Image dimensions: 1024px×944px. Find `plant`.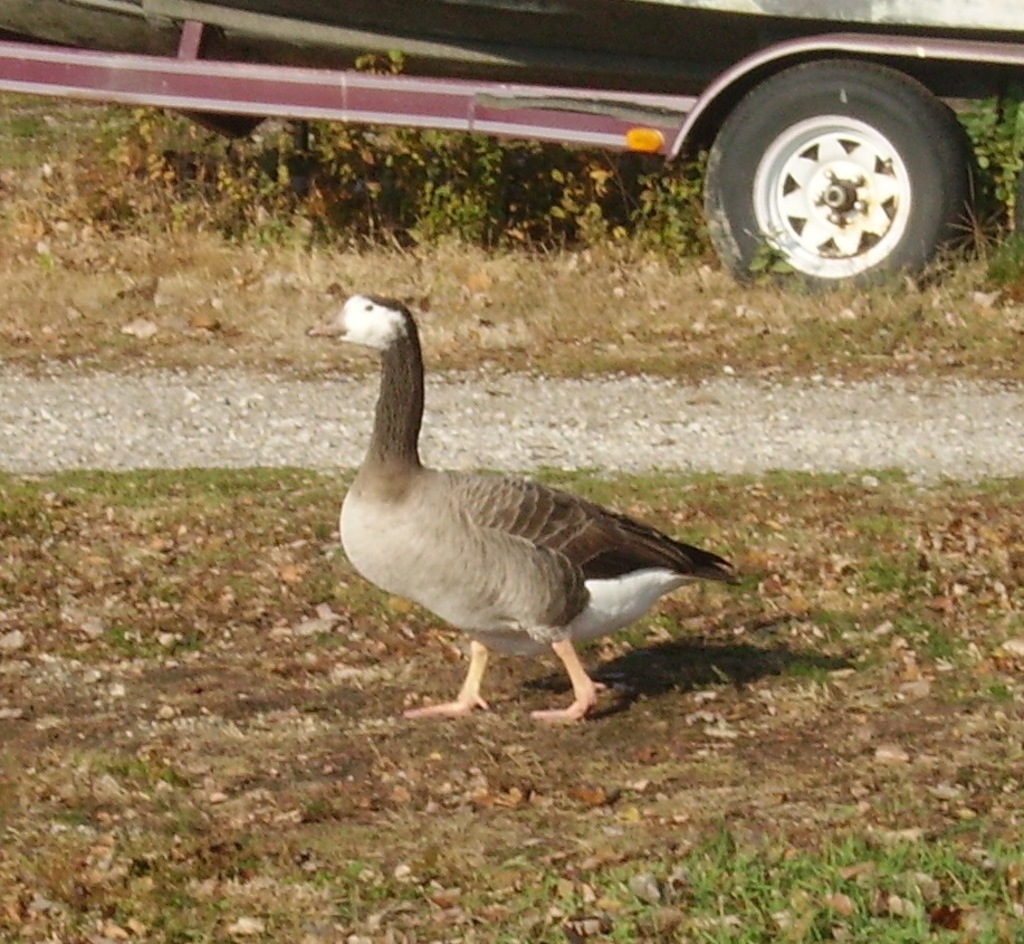
box(926, 464, 1023, 519).
